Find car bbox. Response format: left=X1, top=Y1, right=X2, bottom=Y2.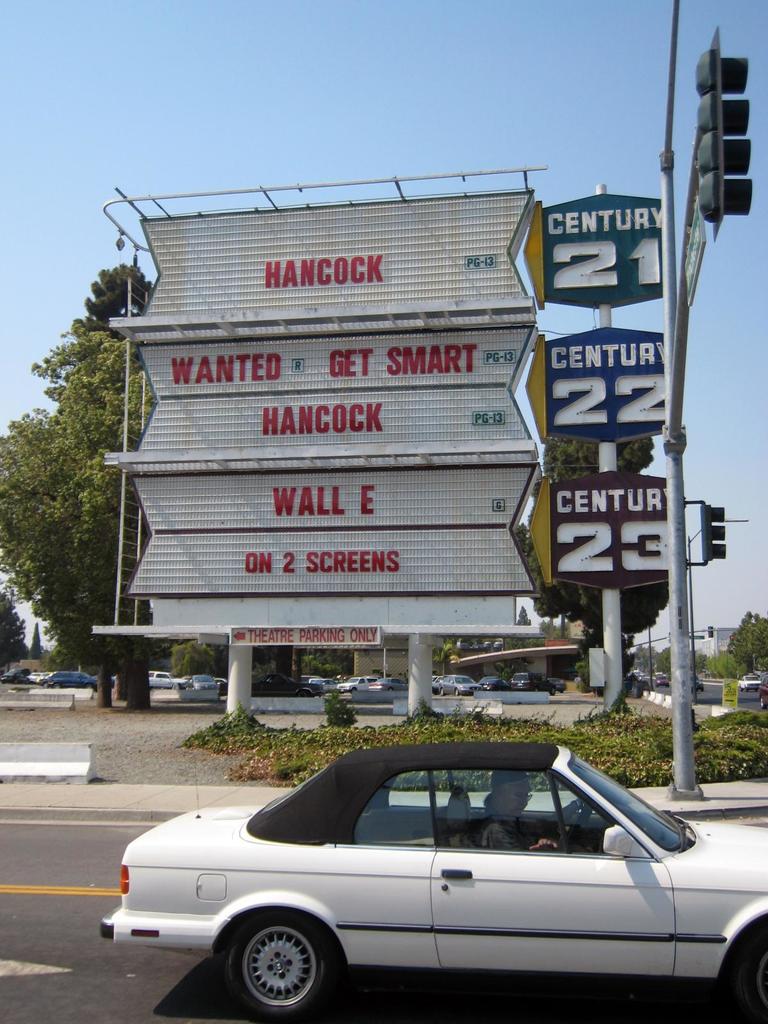
left=28, top=668, right=63, bottom=692.
